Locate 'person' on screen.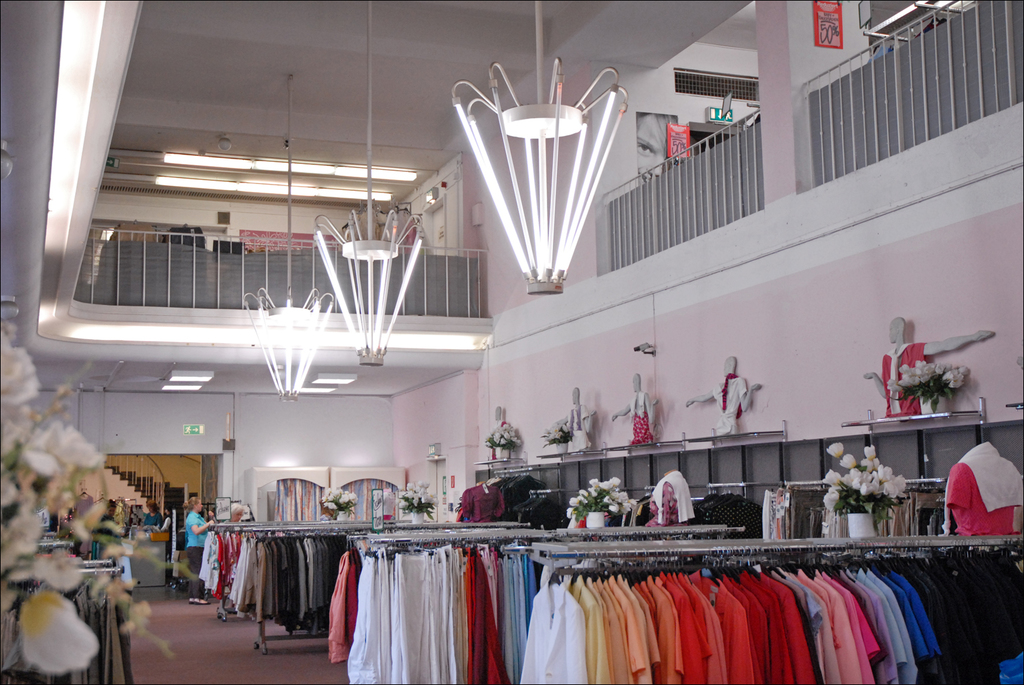
On screen at 685 354 762 436.
